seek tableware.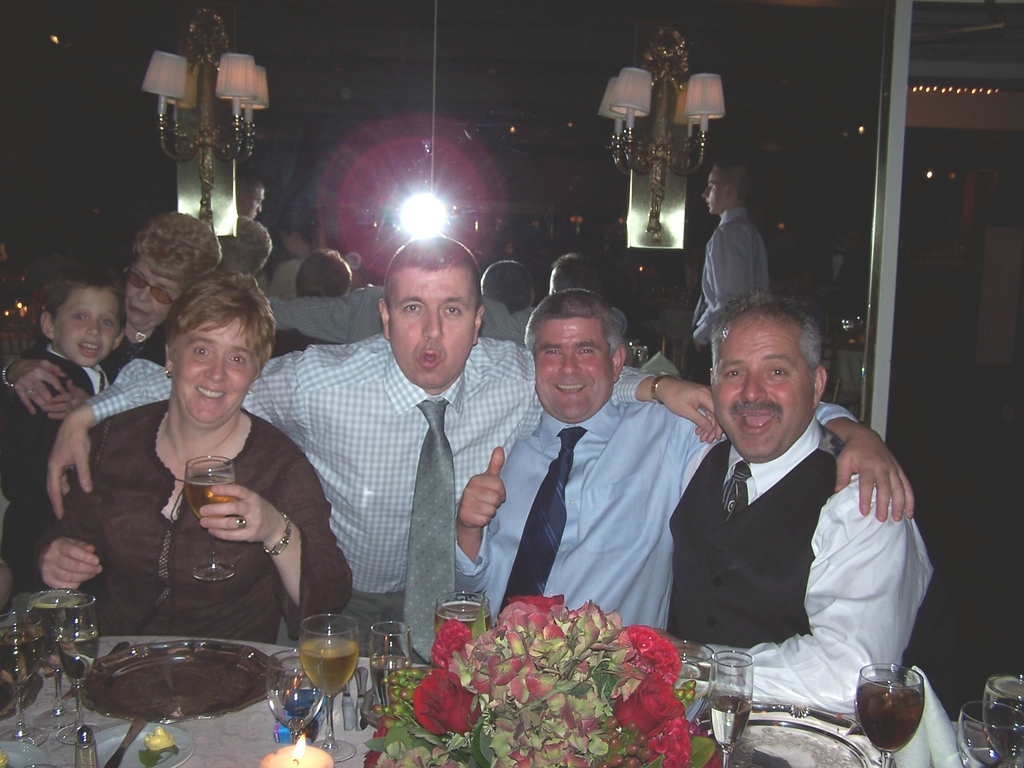
left=44, top=593, right=94, bottom=745.
